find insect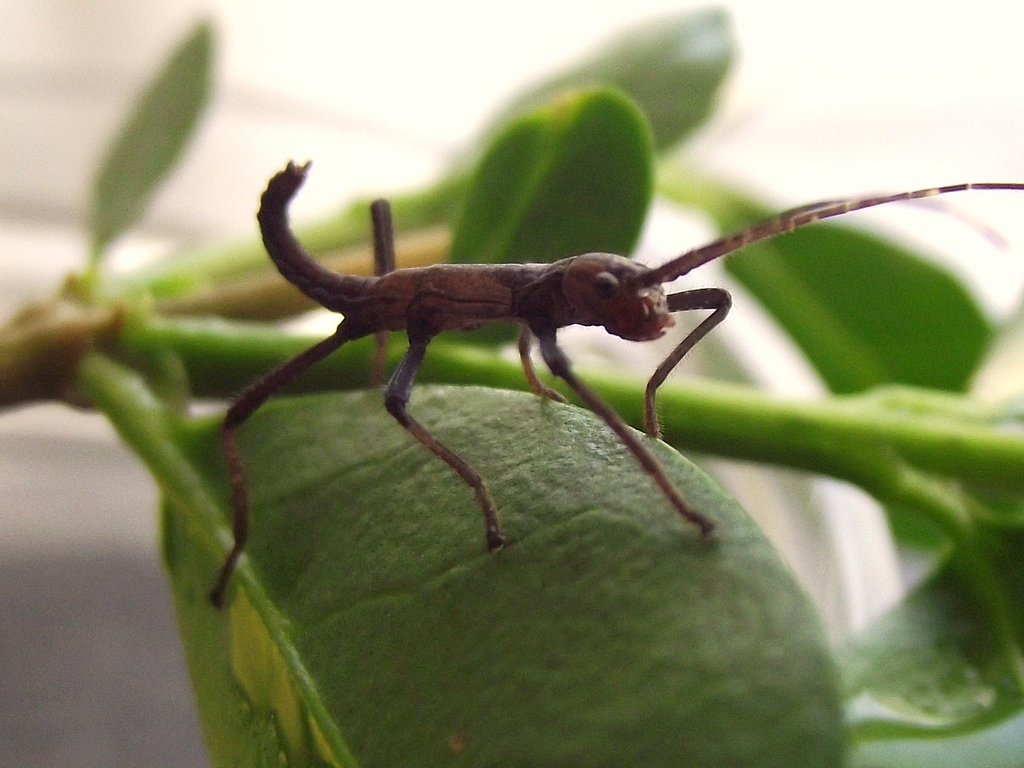
202,156,1021,611
